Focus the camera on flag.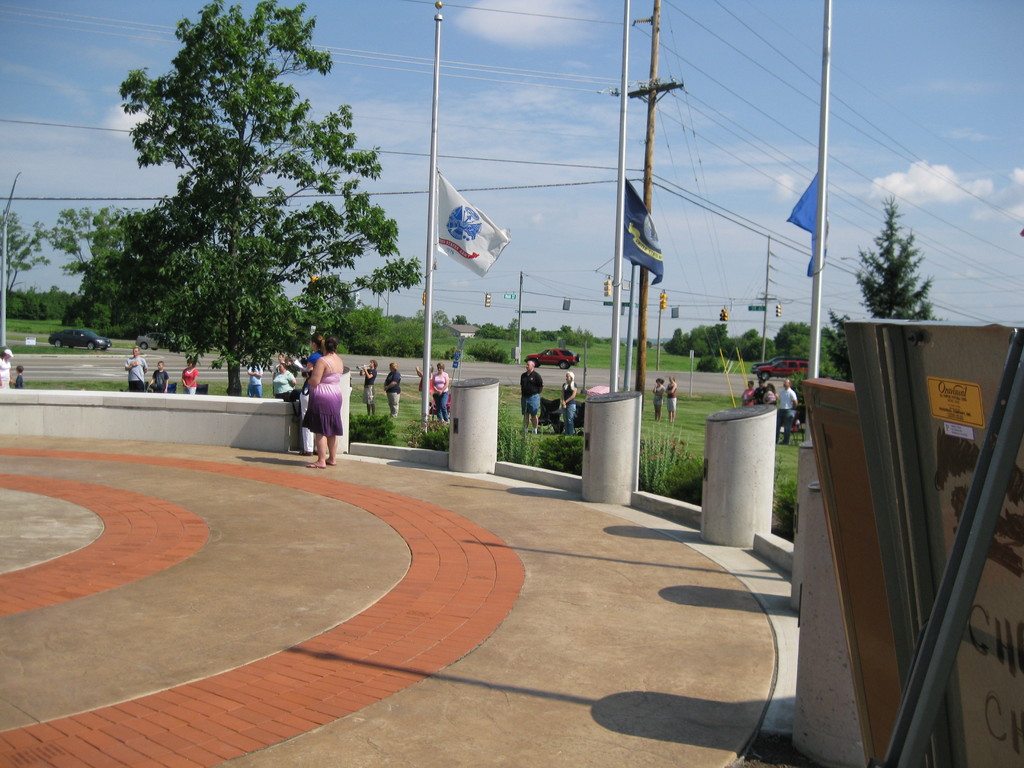
Focus region: bbox=(719, 302, 729, 323).
